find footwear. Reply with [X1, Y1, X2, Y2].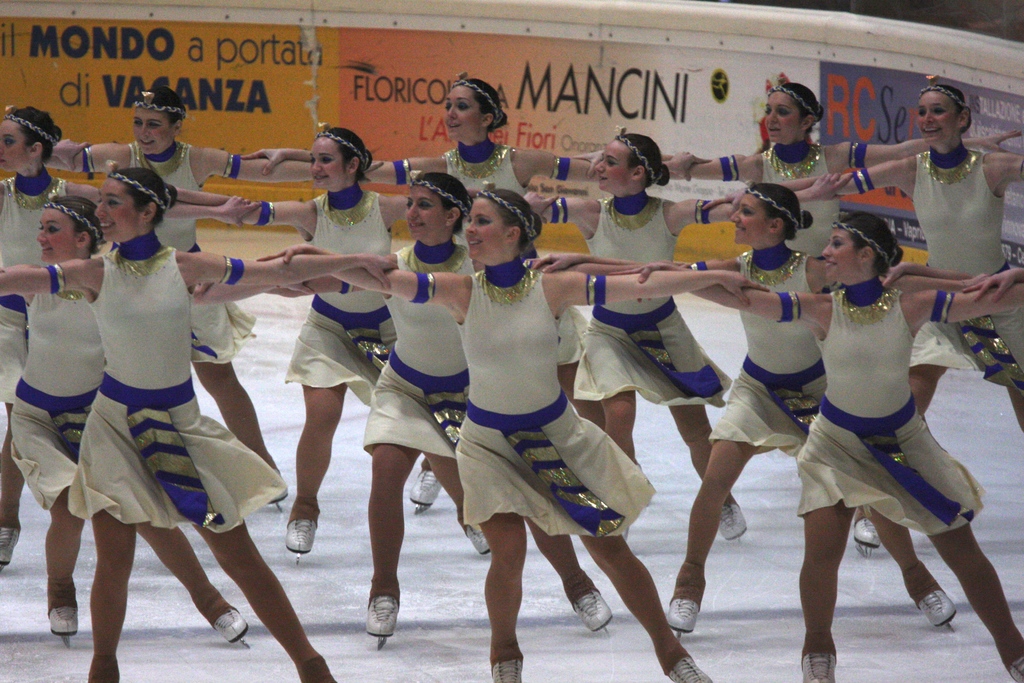
[715, 493, 754, 546].
